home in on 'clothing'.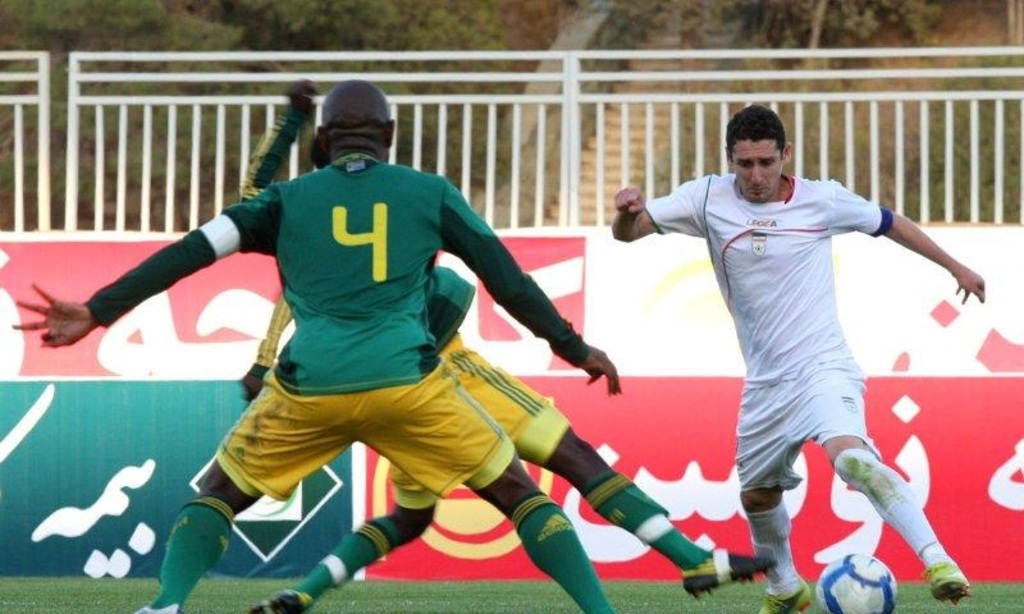
Homed in at (236,109,571,512).
